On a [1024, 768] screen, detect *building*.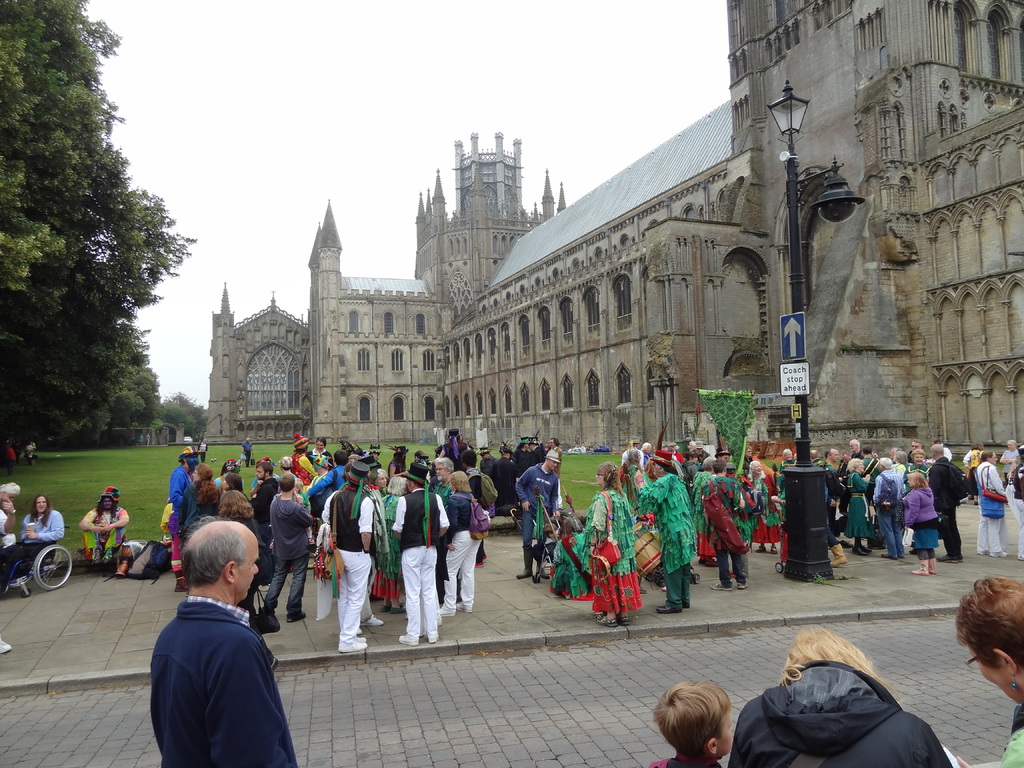
box(202, 0, 1023, 492).
